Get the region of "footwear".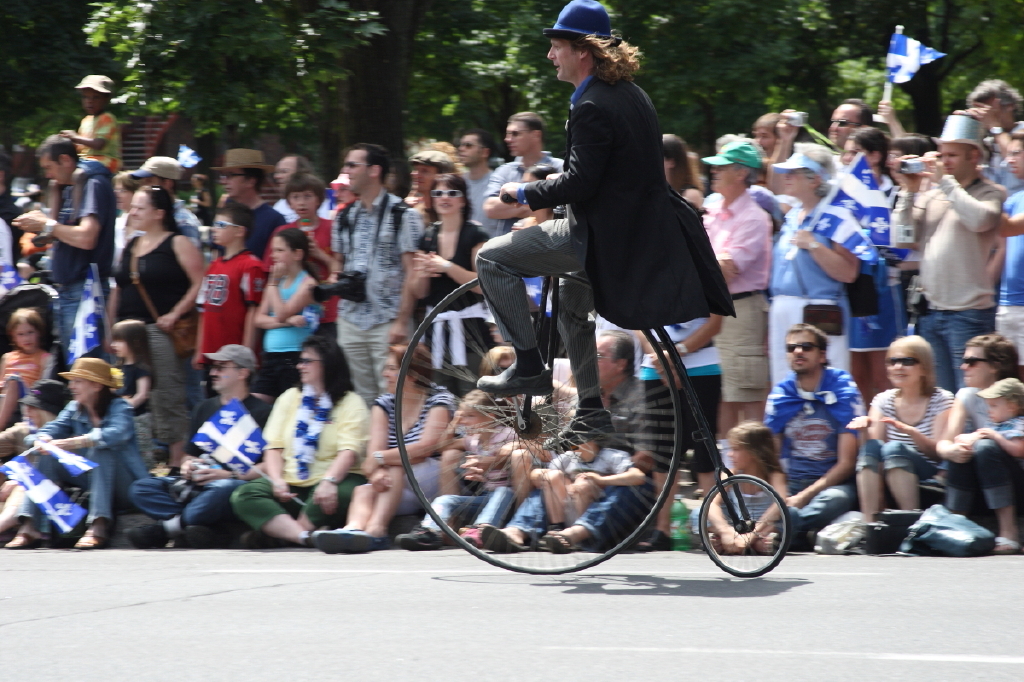
122/519/170/551.
